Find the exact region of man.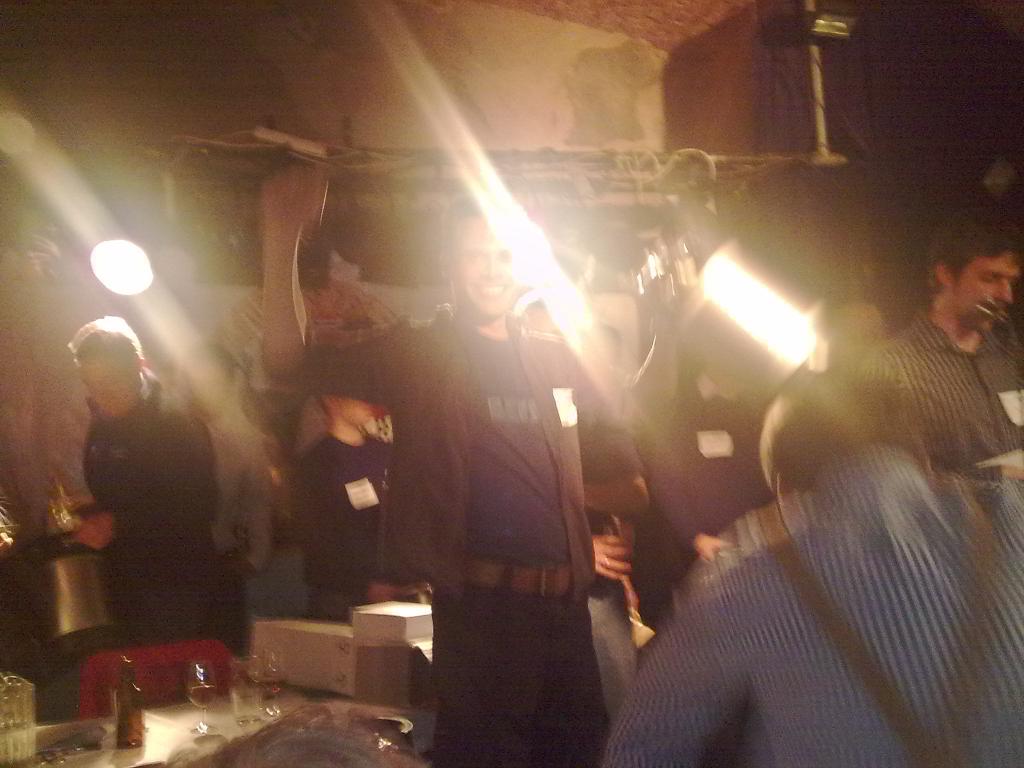
Exact region: bbox=[33, 312, 270, 698].
